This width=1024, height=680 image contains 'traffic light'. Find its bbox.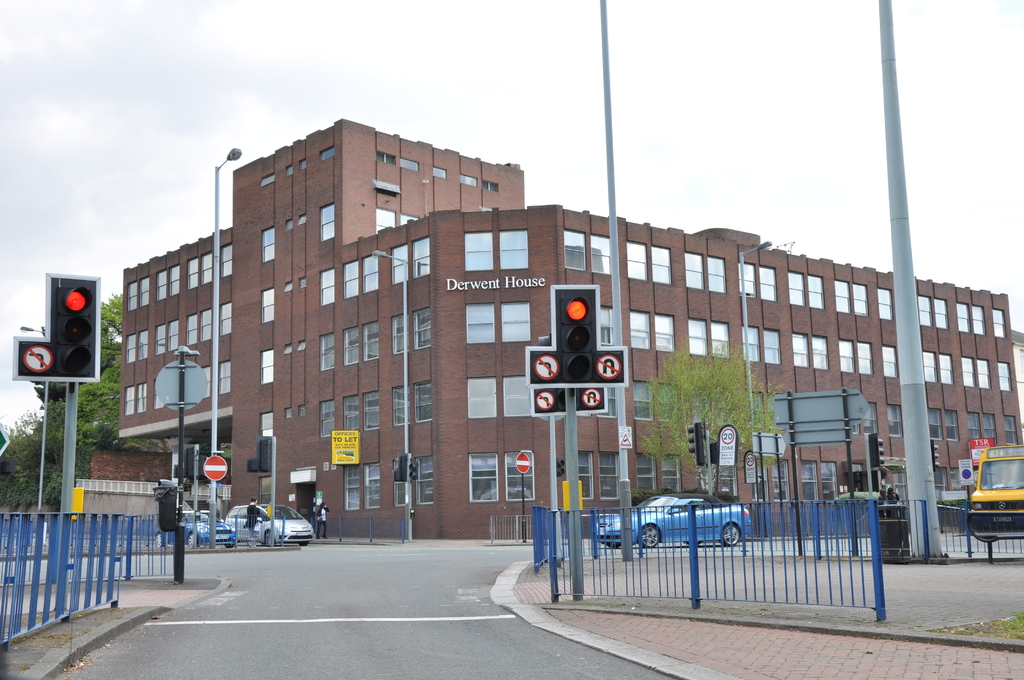
x1=553, y1=284, x2=600, y2=382.
